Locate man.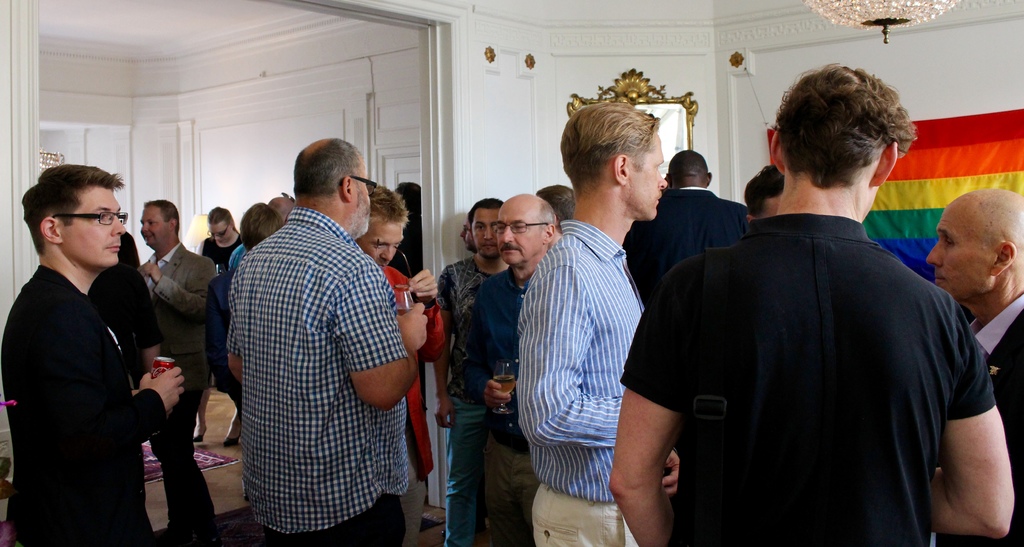
Bounding box: {"left": 0, "top": 166, "right": 180, "bottom": 546}.
